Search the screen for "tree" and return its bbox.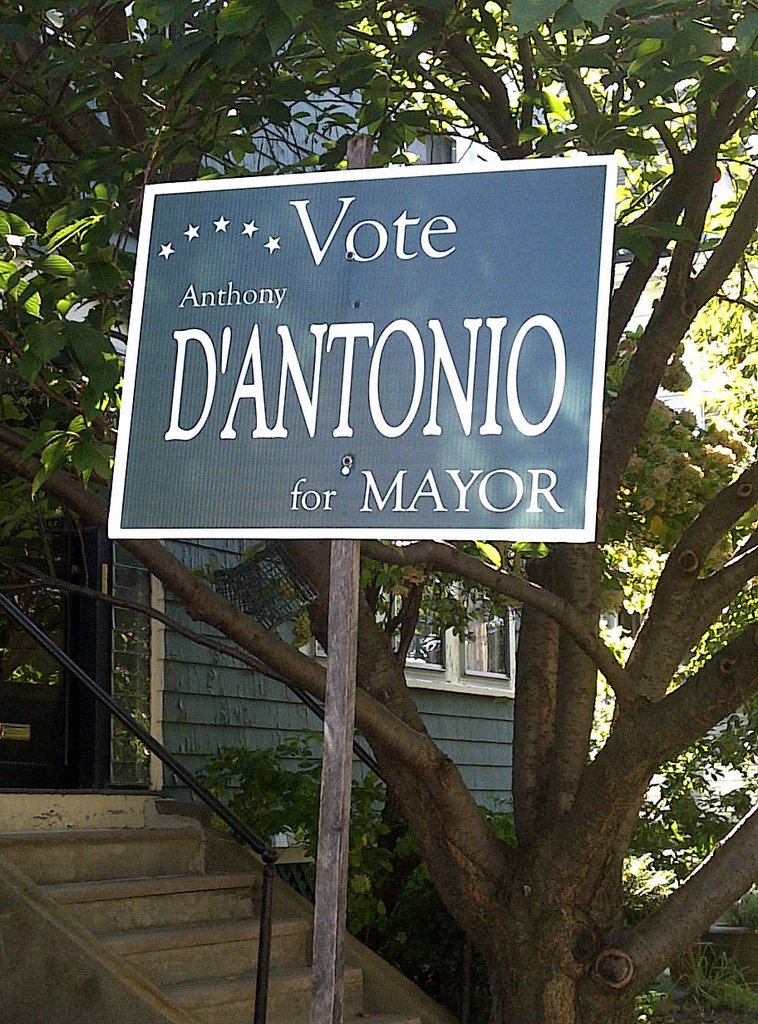
Found: x1=0 y1=67 x2=757 y2=874.
